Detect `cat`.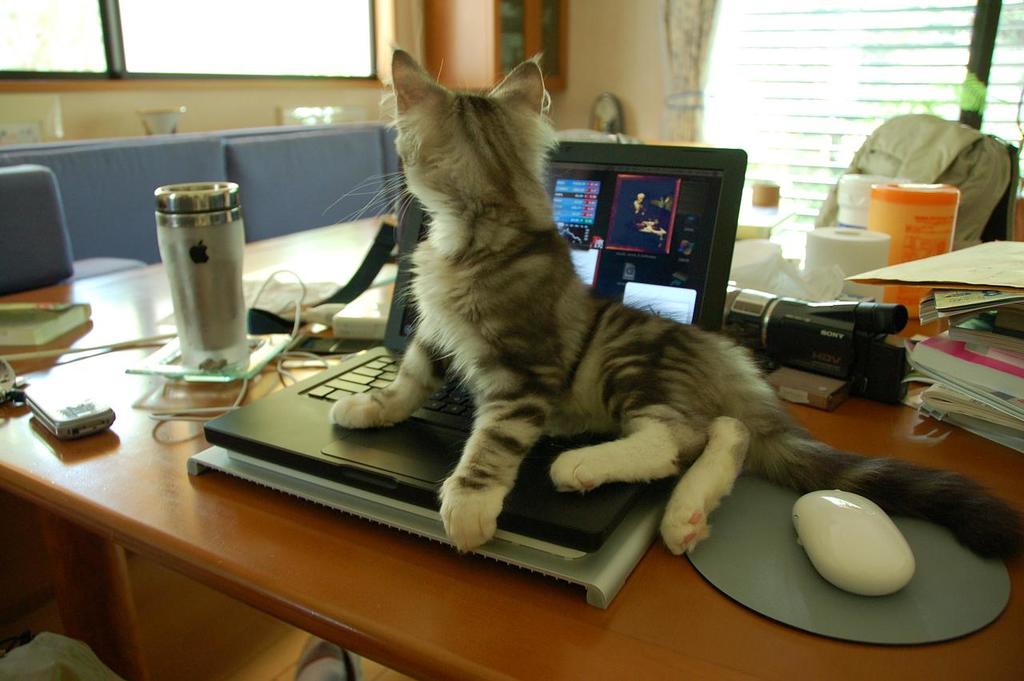
Detected at (323,41,1023,555).
